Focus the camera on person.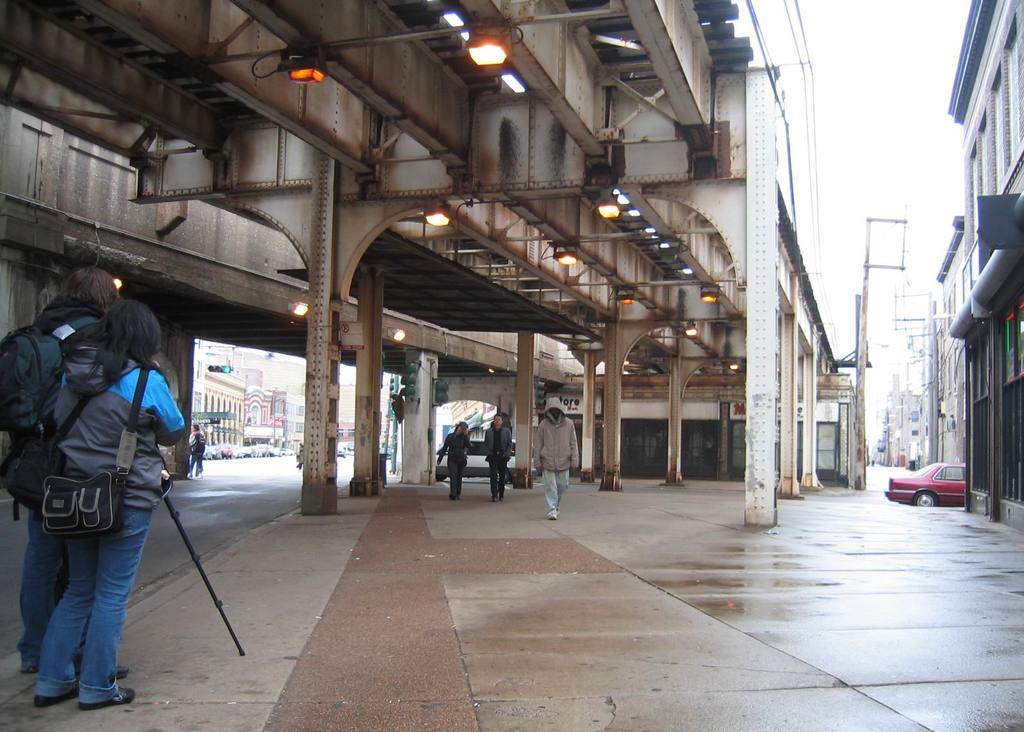
Focus region: BBox(181, 423, 207, 480).
